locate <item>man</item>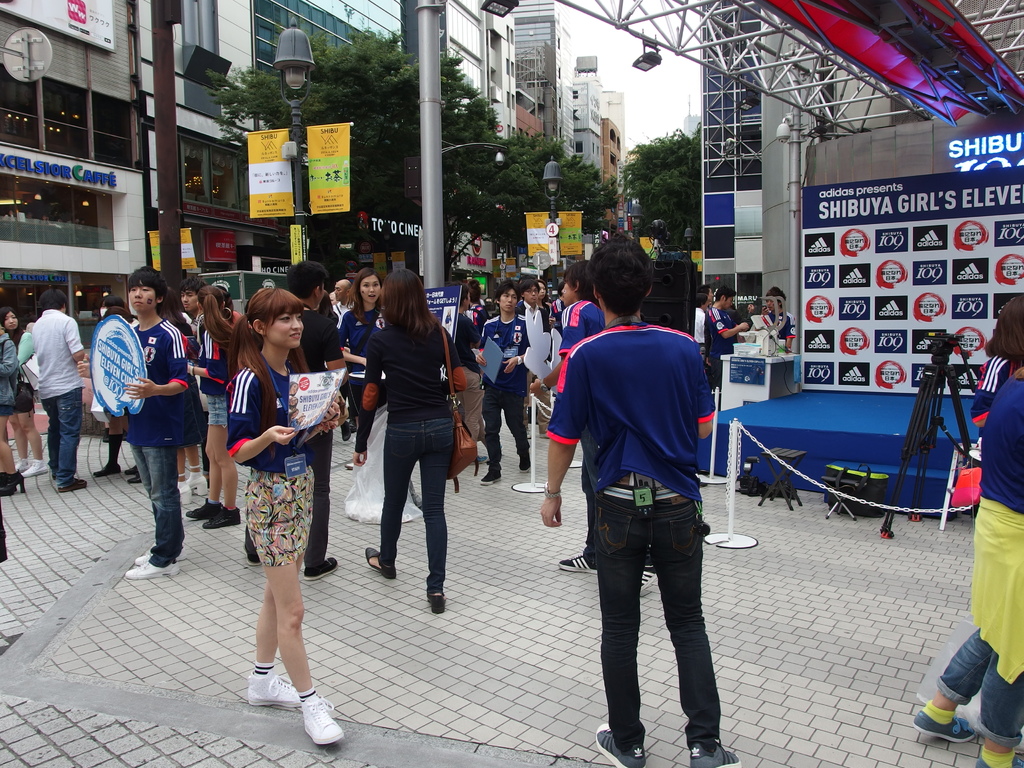
<region>330, 278, 357, 330</region>
